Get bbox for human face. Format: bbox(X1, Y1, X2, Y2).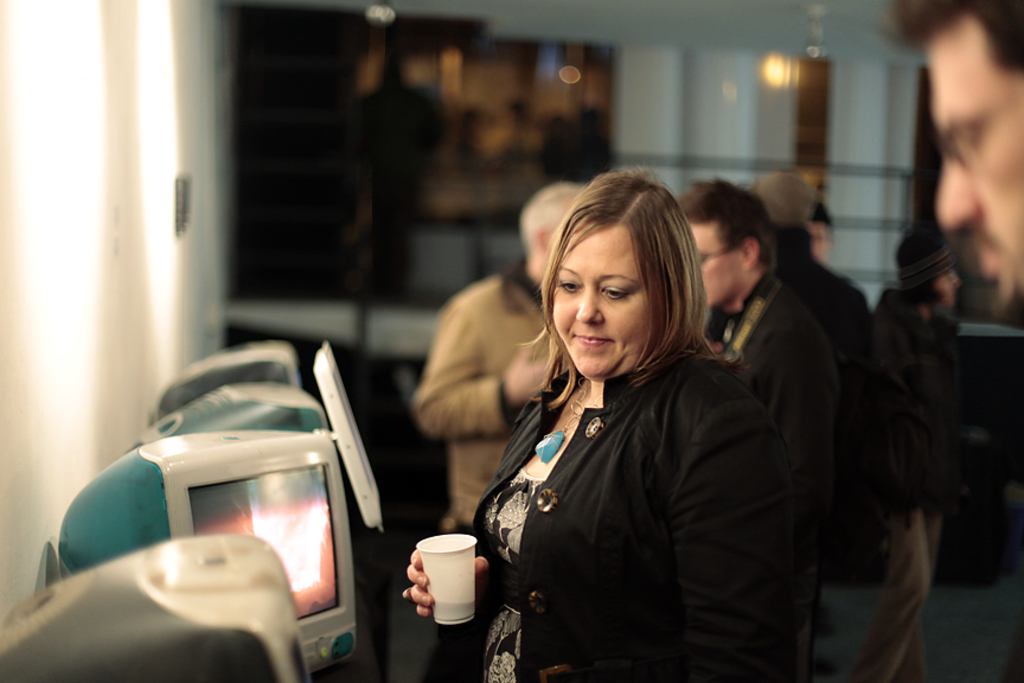
bbox(922, 42, 1023, 314).
